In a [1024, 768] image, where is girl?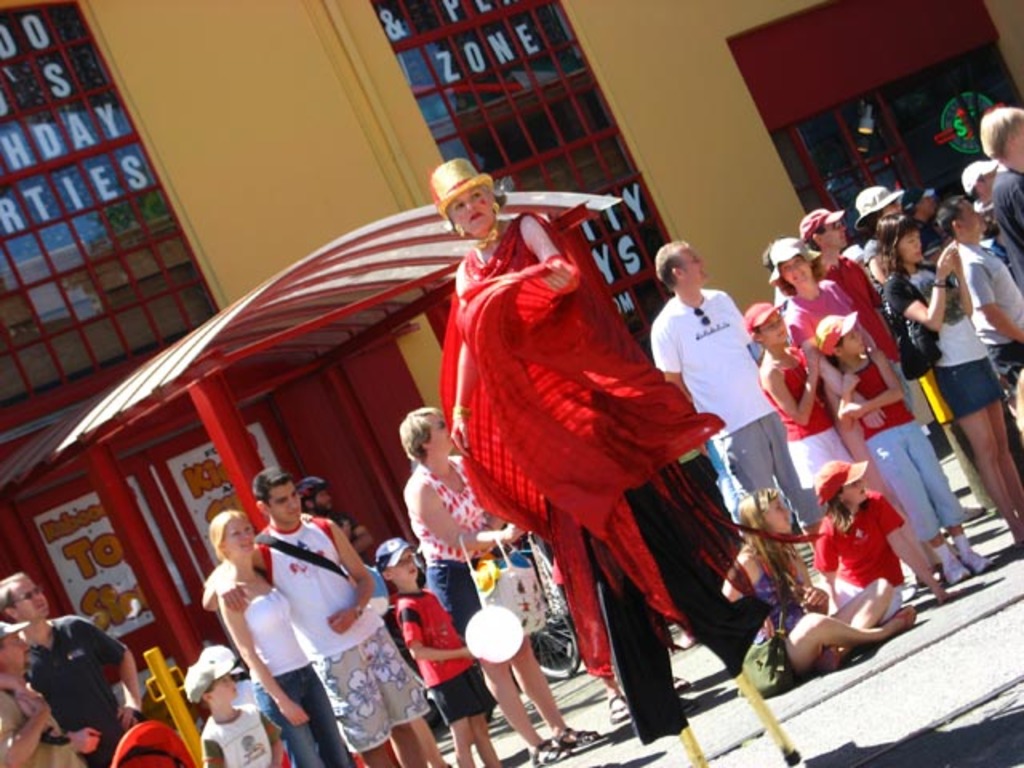
bbox(758, 299, 858, 502).
